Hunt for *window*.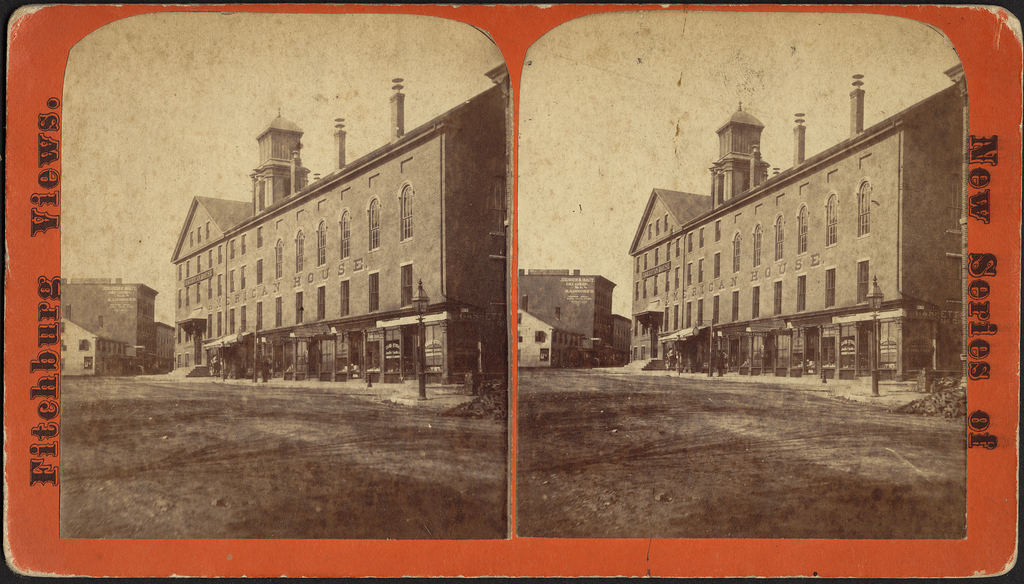
Hunted down at (340,209,349,261).
